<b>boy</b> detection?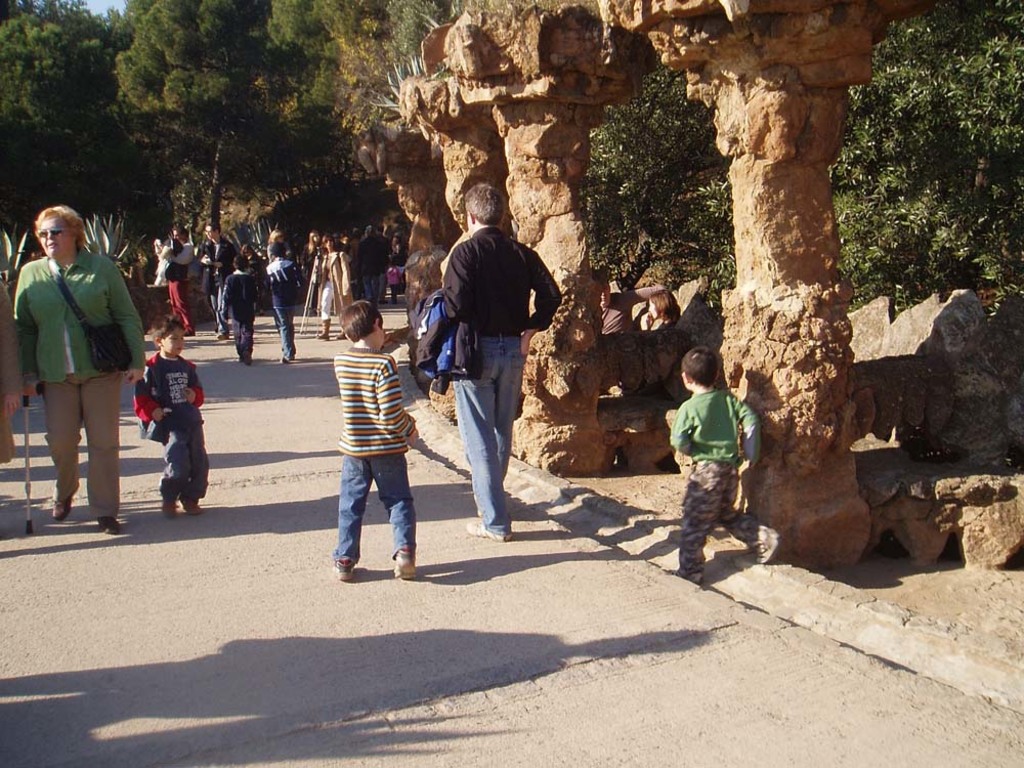
<bbox>130, 316, 210, 519</bbox>
